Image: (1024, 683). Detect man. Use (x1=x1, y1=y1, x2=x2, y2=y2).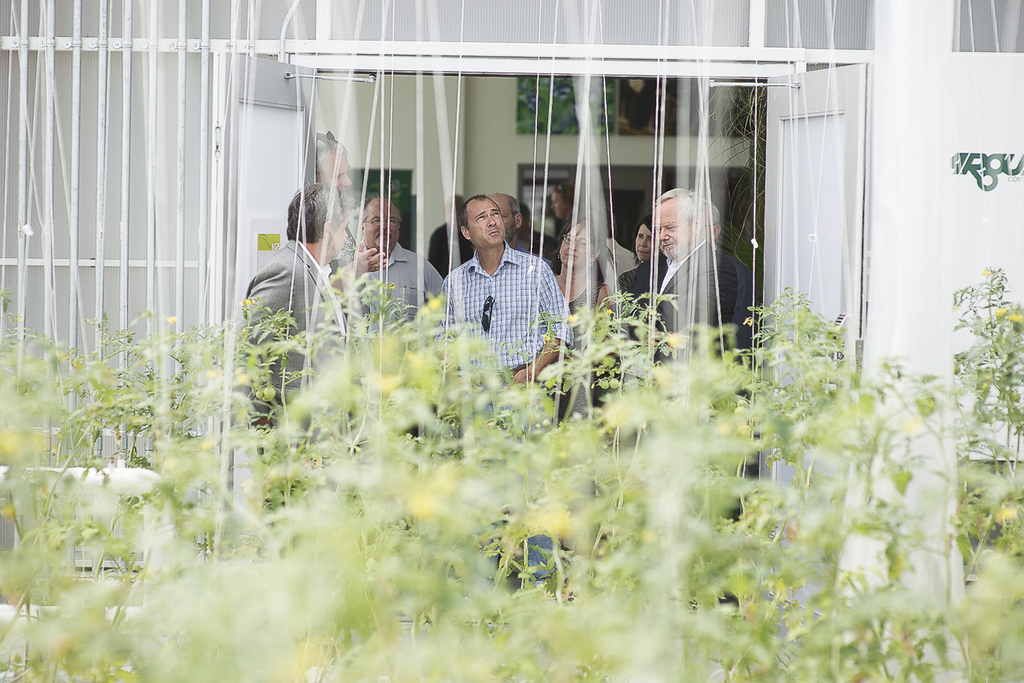
(x1=486, y1=194, x2=555, y2=272).
